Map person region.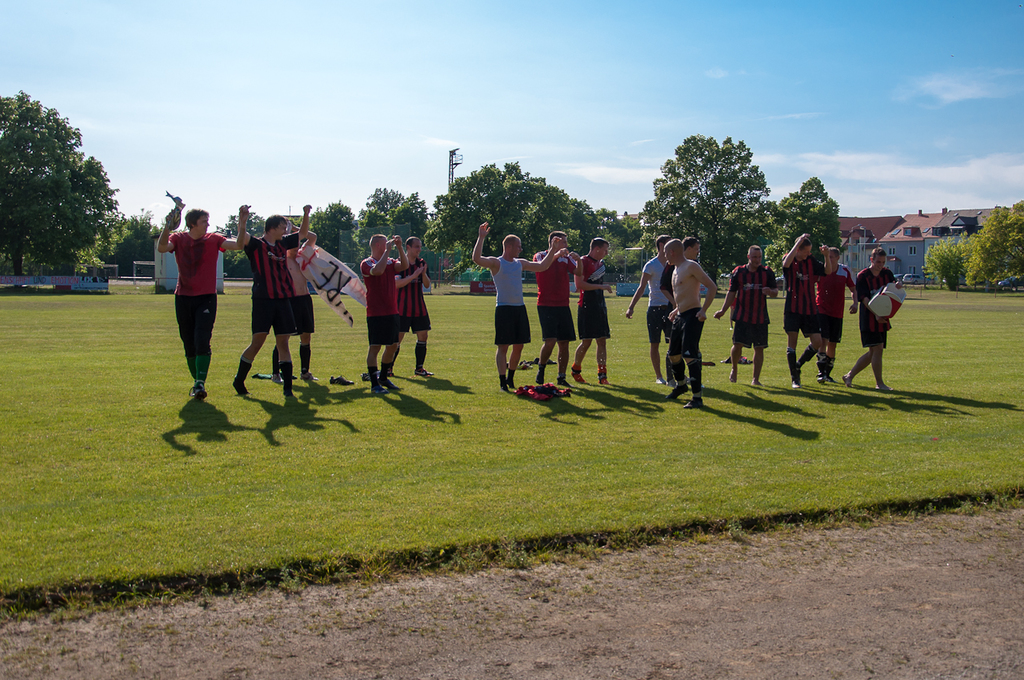
Mapped to left=390, top=234, right=431, bottom=374.
